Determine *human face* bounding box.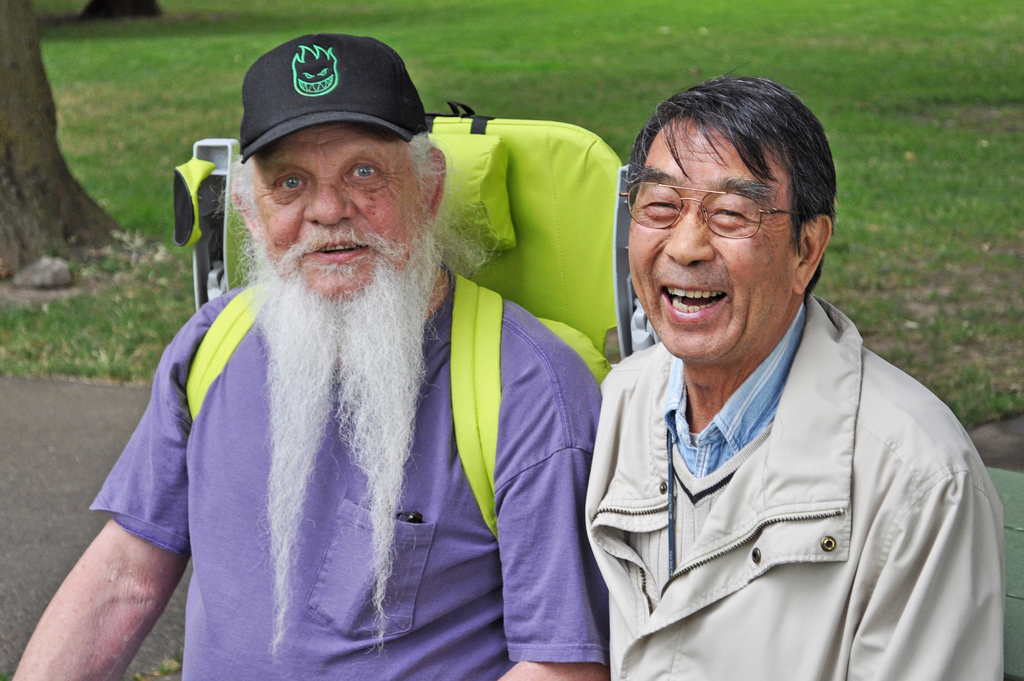
Determined: [619,122,787,362].
